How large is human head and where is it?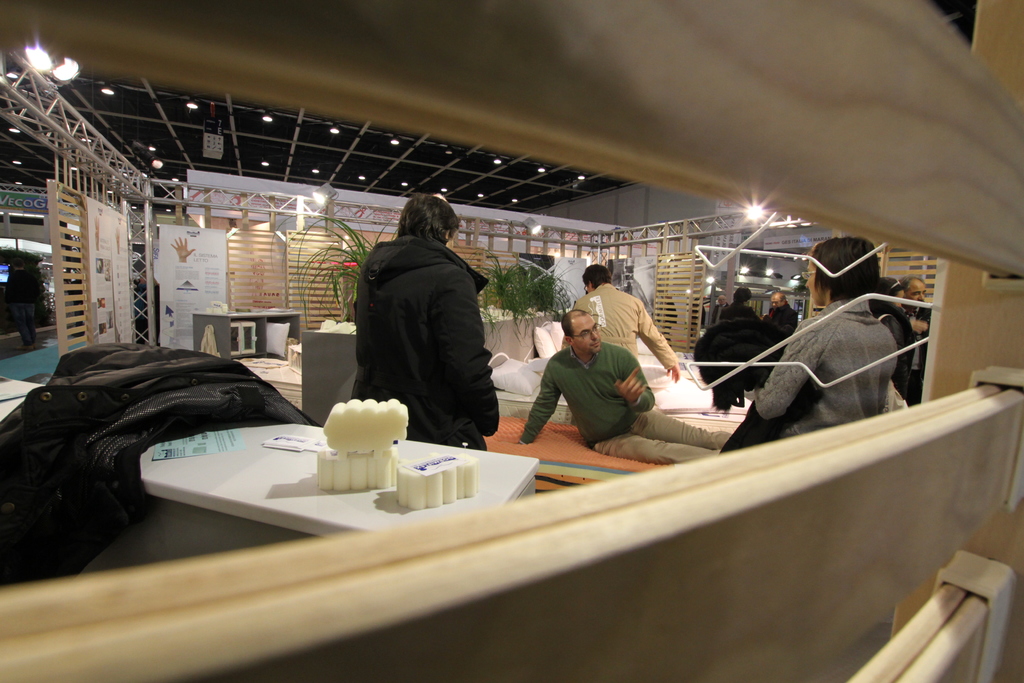
Bounding box: (x1=880, y1=277, x2=904, y2=307).
